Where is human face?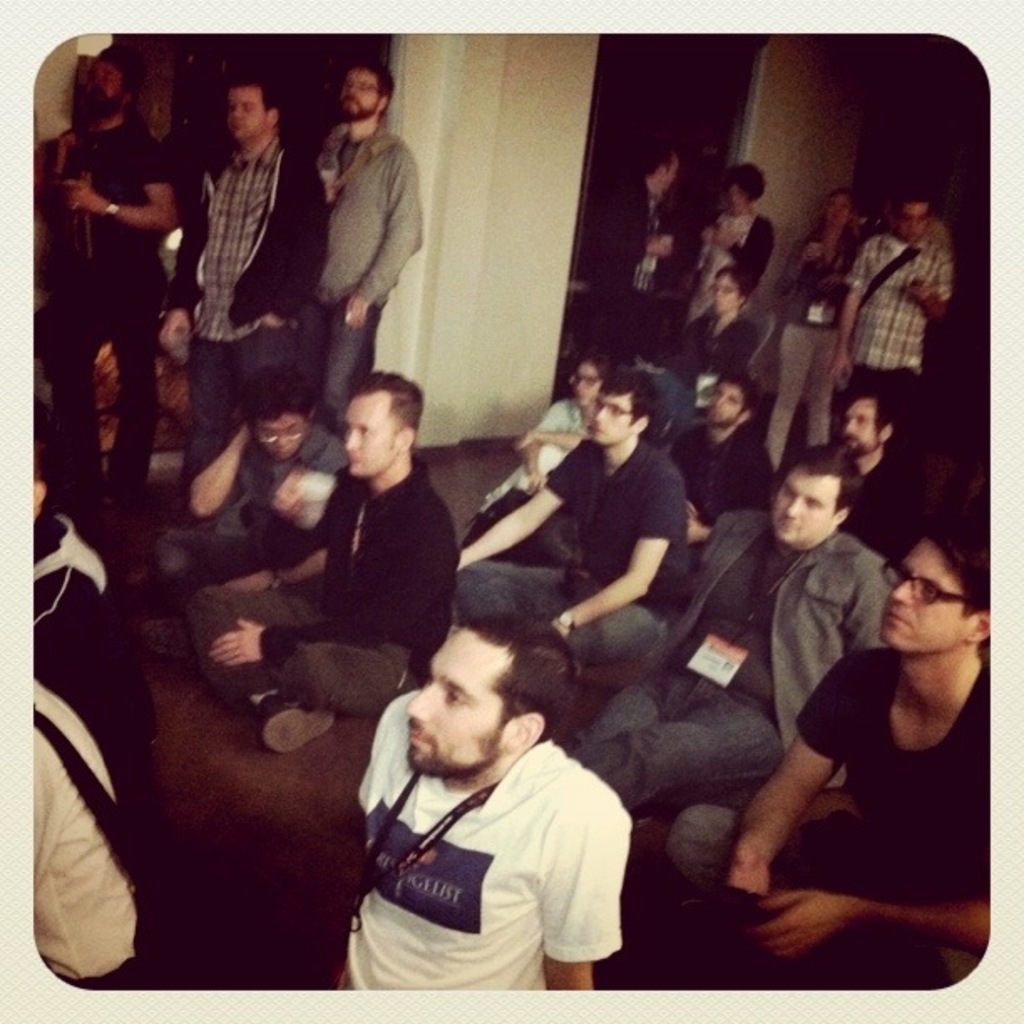
(89,59,125,112).
